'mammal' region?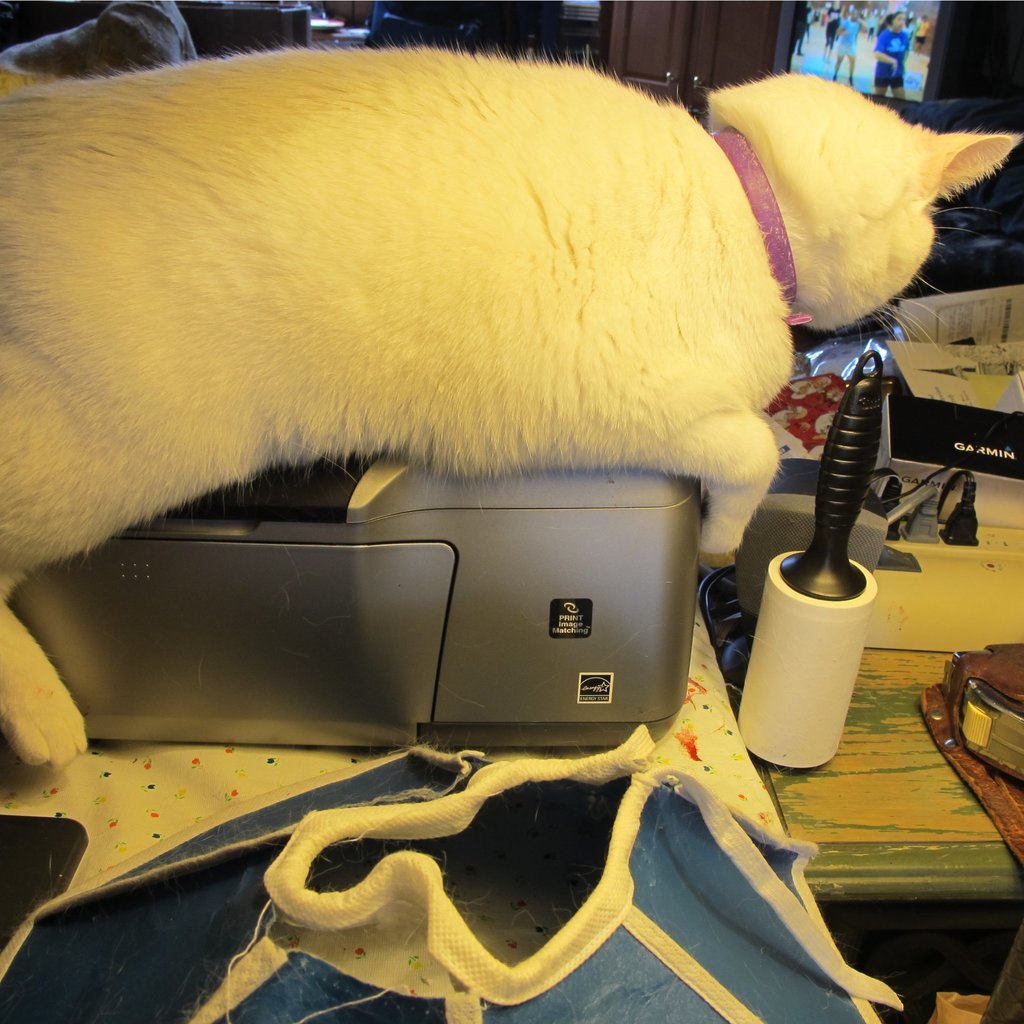
locate(816, 12, 826, 28)
